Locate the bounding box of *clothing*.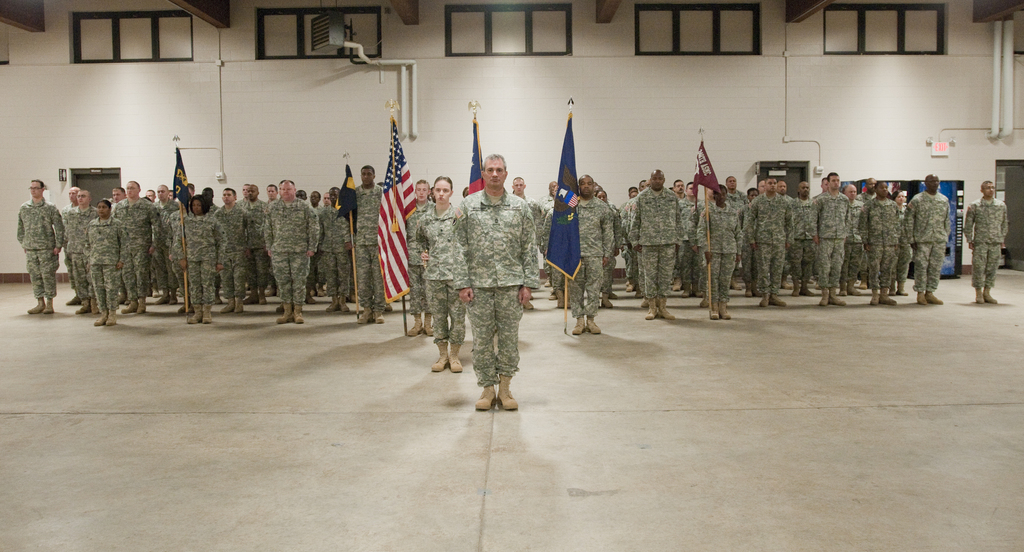
Bounding box: (left=564, top=194, right=611, bottom=308).
